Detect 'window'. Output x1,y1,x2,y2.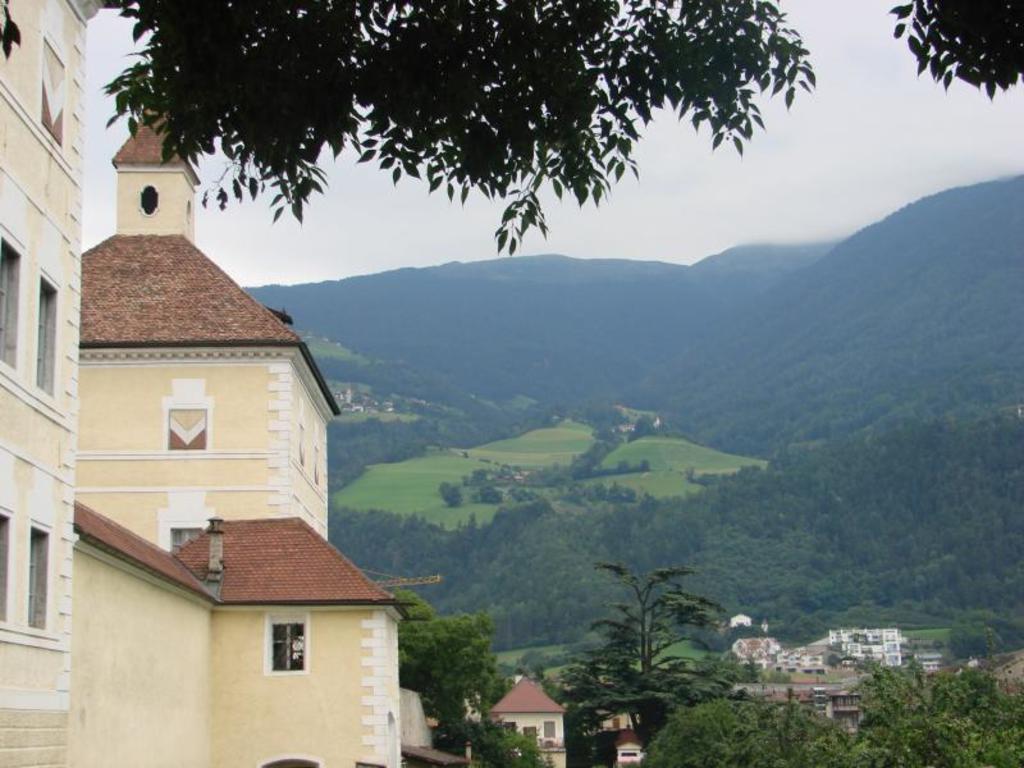
264,620,307,671.
